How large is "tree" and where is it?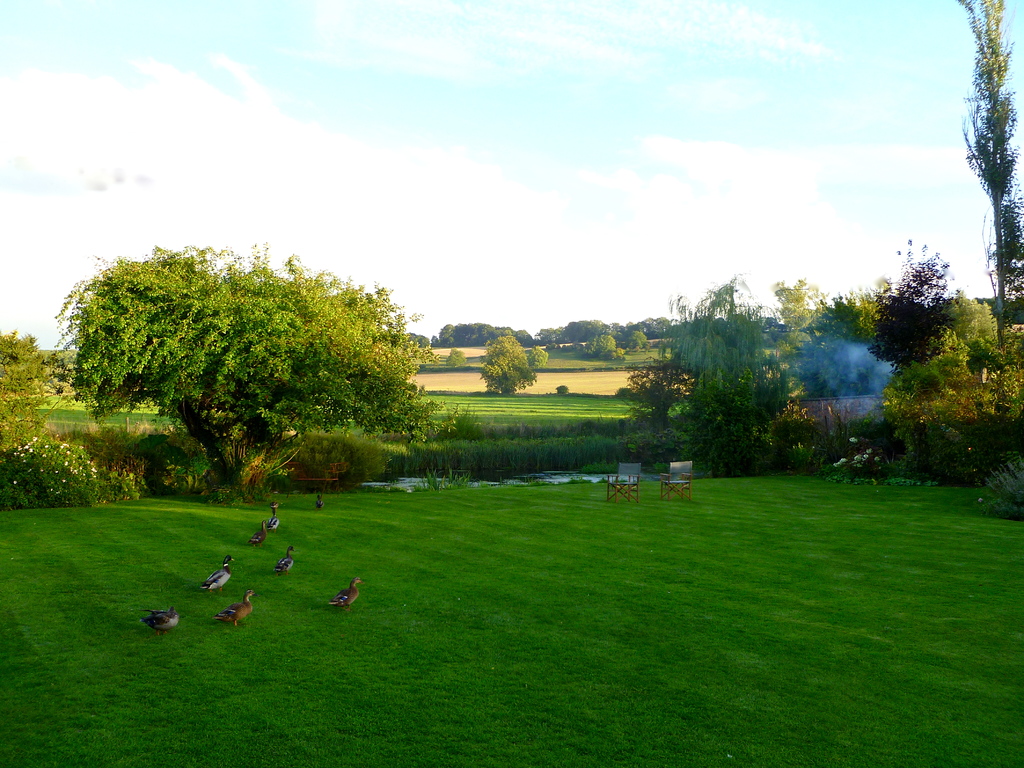
Bounding box: x1=944 y1=289 x2=1006 y2=377.
